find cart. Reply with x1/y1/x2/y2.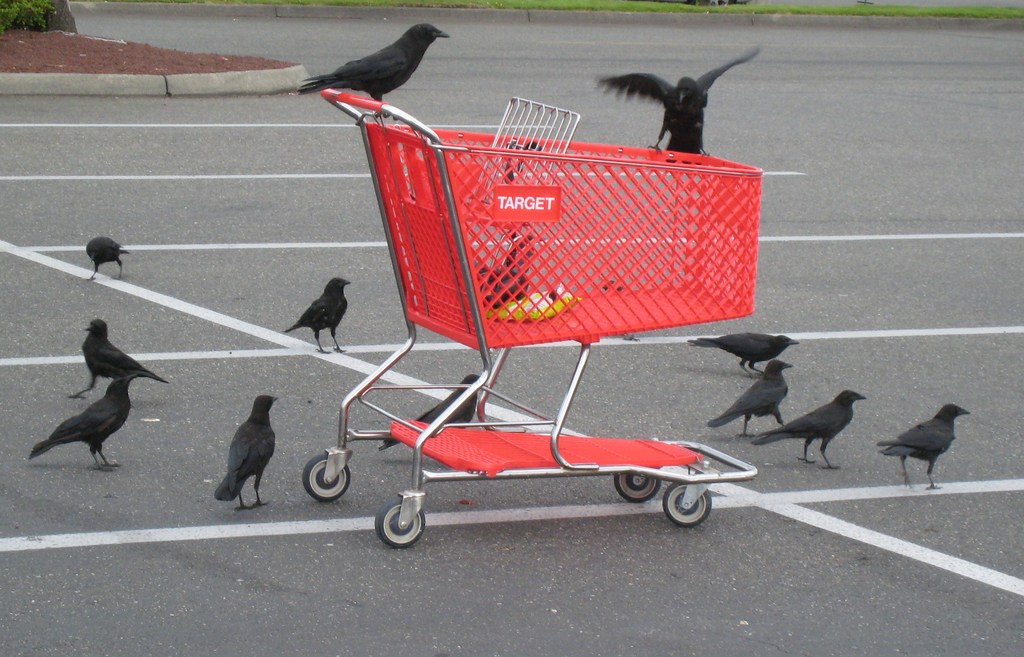
300/86/758/550.
